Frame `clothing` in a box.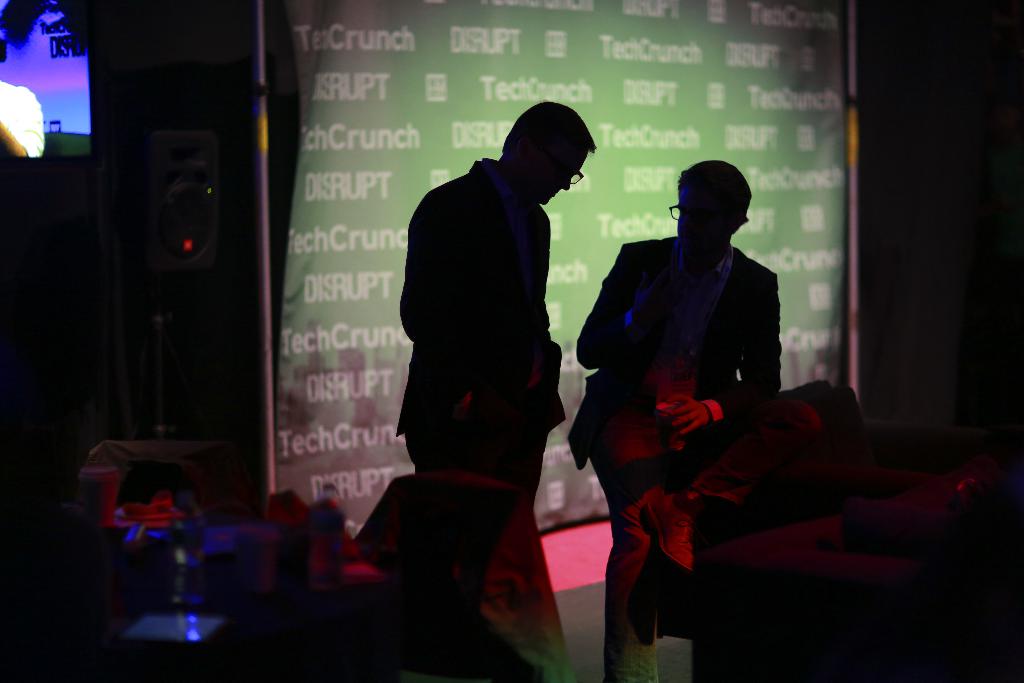
579, 225, 779, 682.
